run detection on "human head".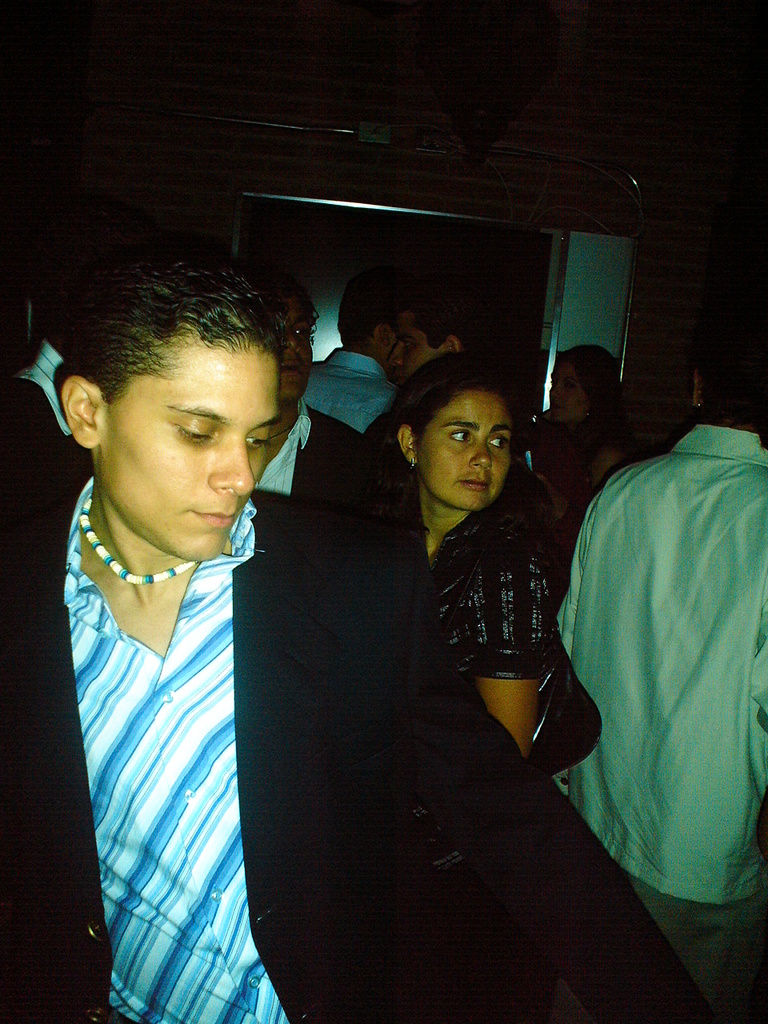
Result: l=690, t=317, r=767, b=427.
